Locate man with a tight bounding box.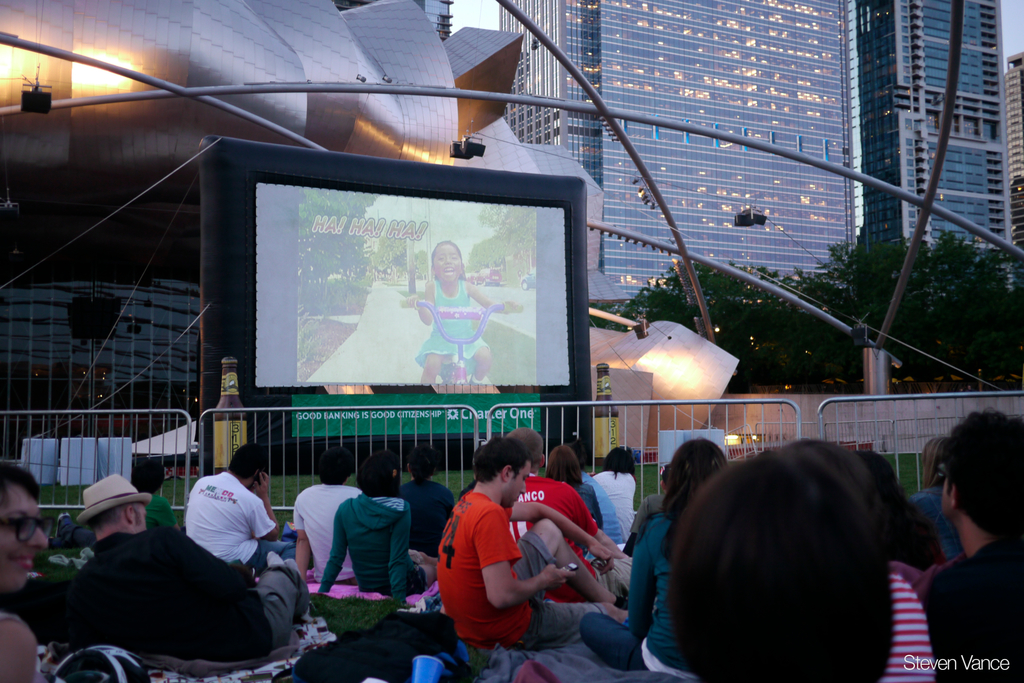
918 411 1023 682.
